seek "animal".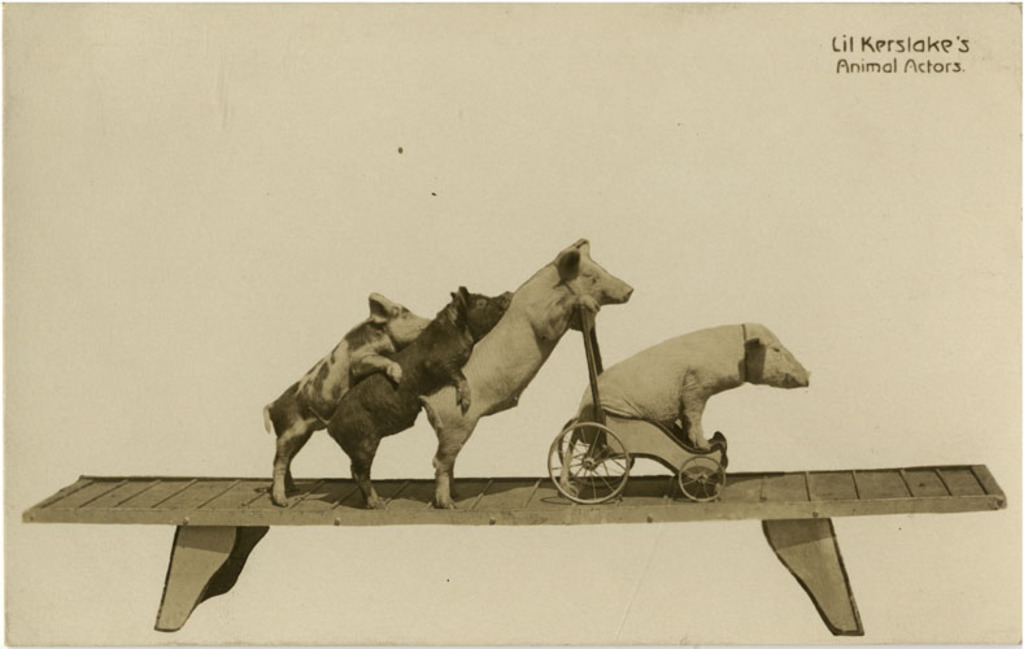
l=258, t=289, r=435, b=508.
